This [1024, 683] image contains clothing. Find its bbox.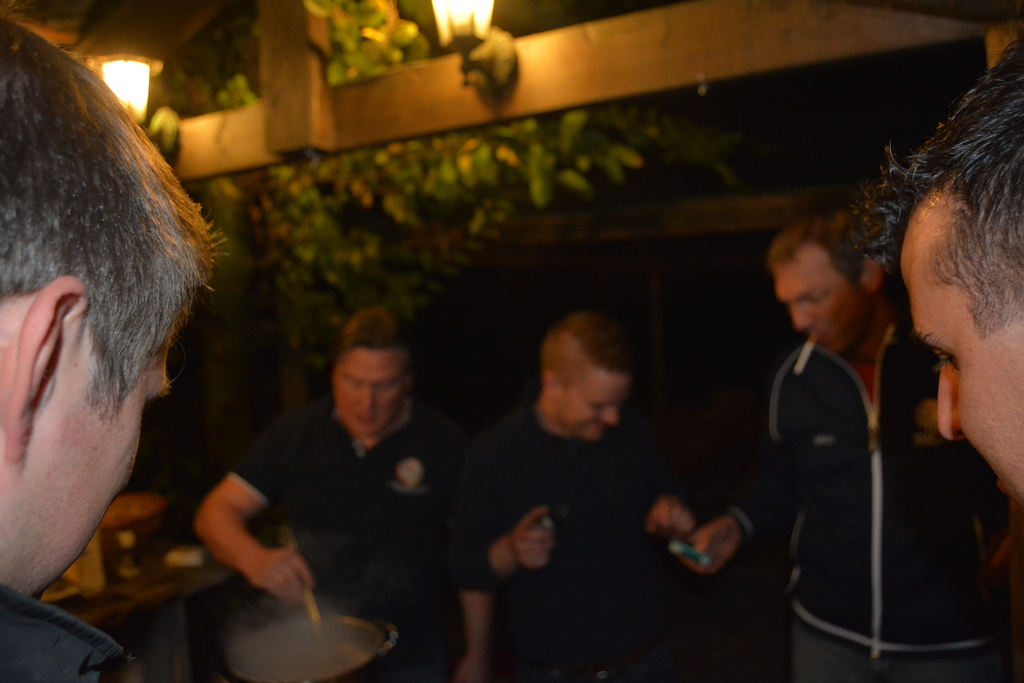
BBox(730, 322, 1004, 677).
